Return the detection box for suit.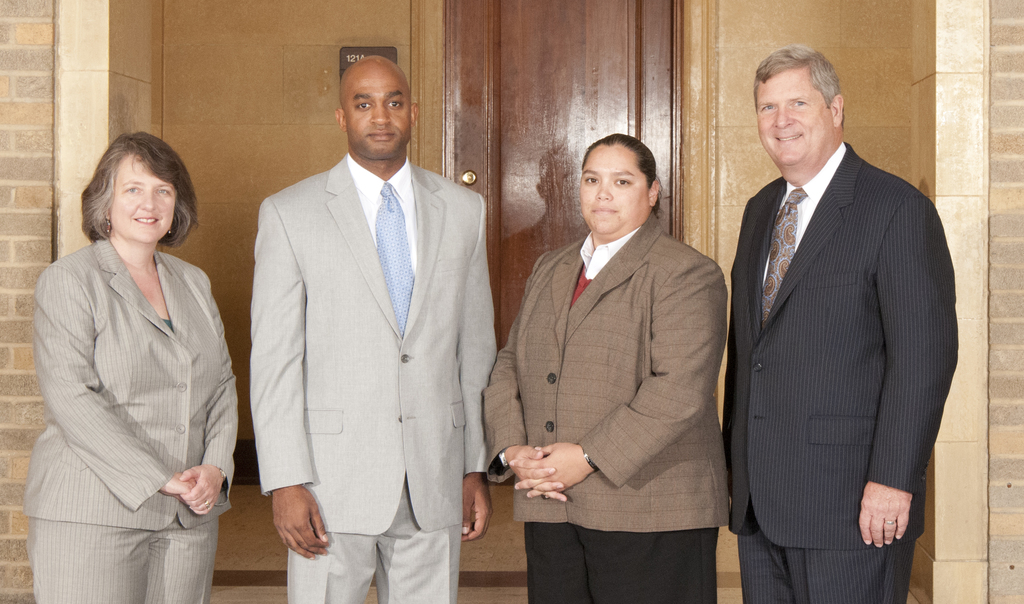
left=23, top=237, right=236, bottom=603.
